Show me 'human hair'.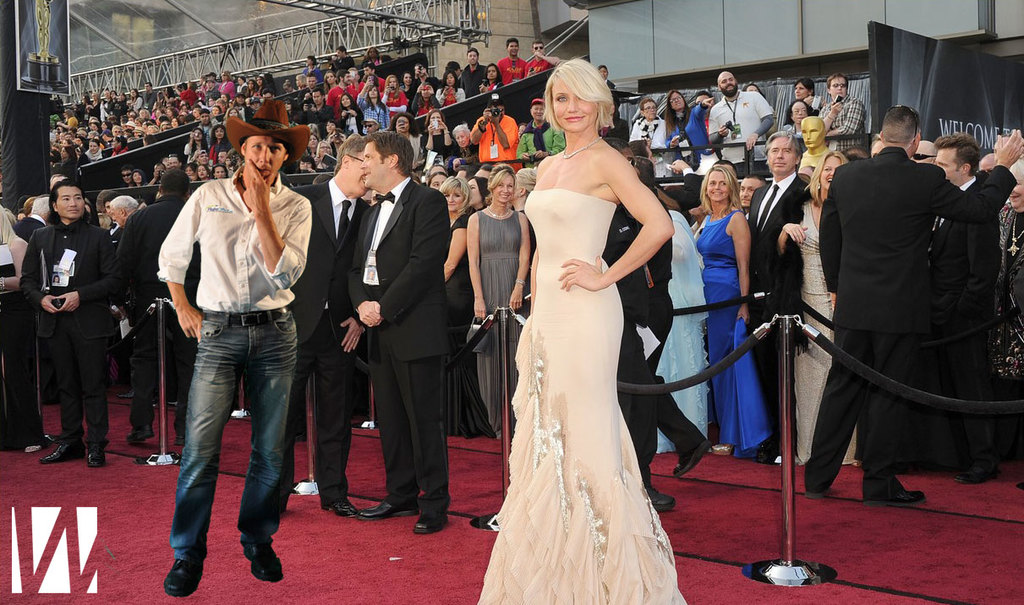
'human hair' is here: 256/74/267/84.
